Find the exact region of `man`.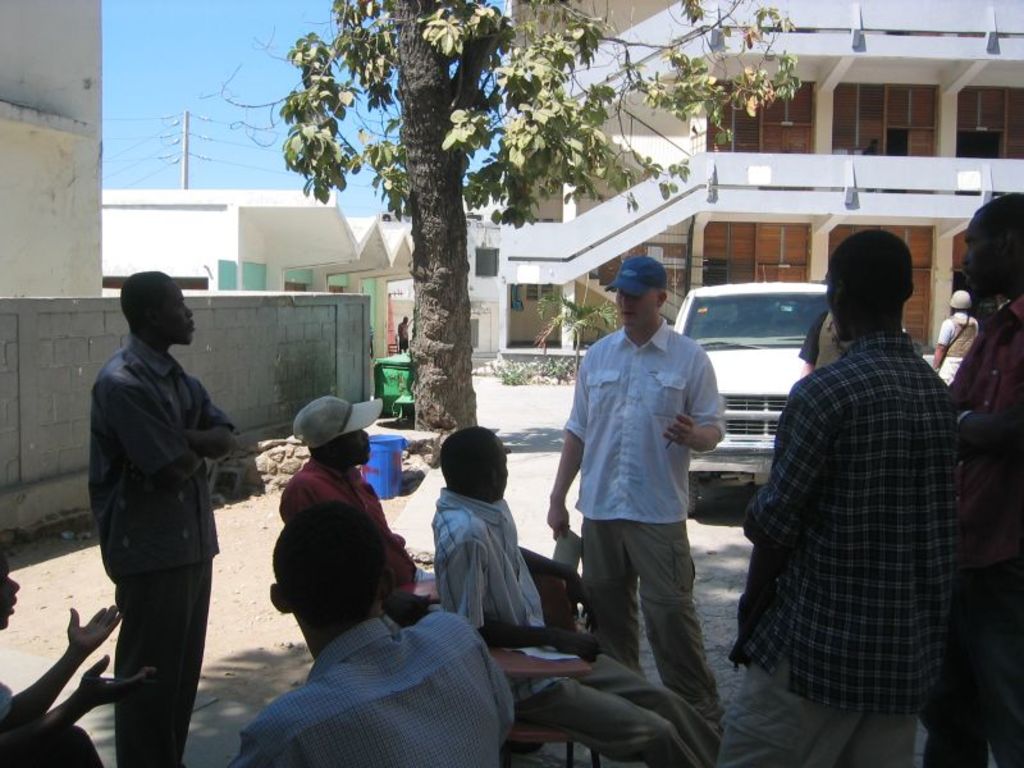
Exact region: l=710, t=225, r=956, b=767.
